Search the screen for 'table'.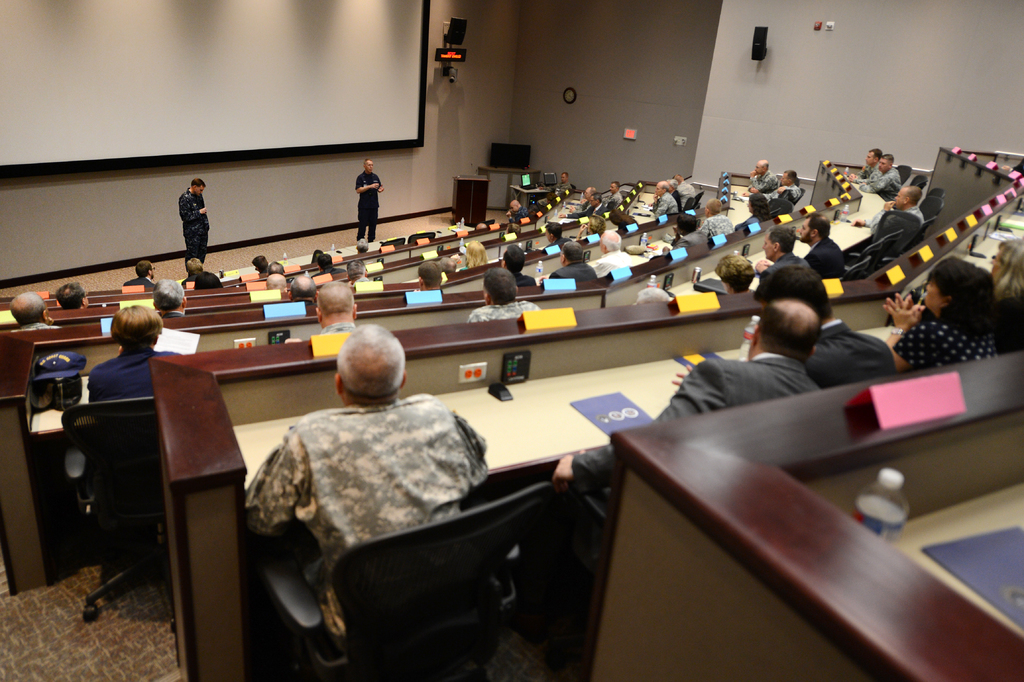
Found at locate(624, 235, 673, 267).
